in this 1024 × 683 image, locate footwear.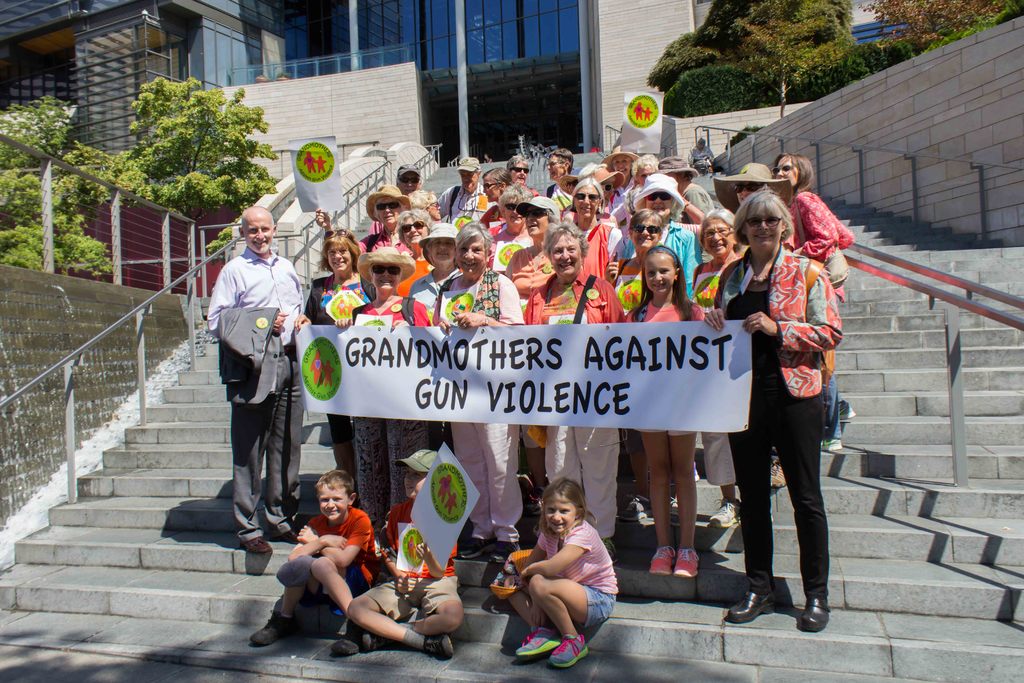
Bounding box: bbox(710, 493, 741, 526).
